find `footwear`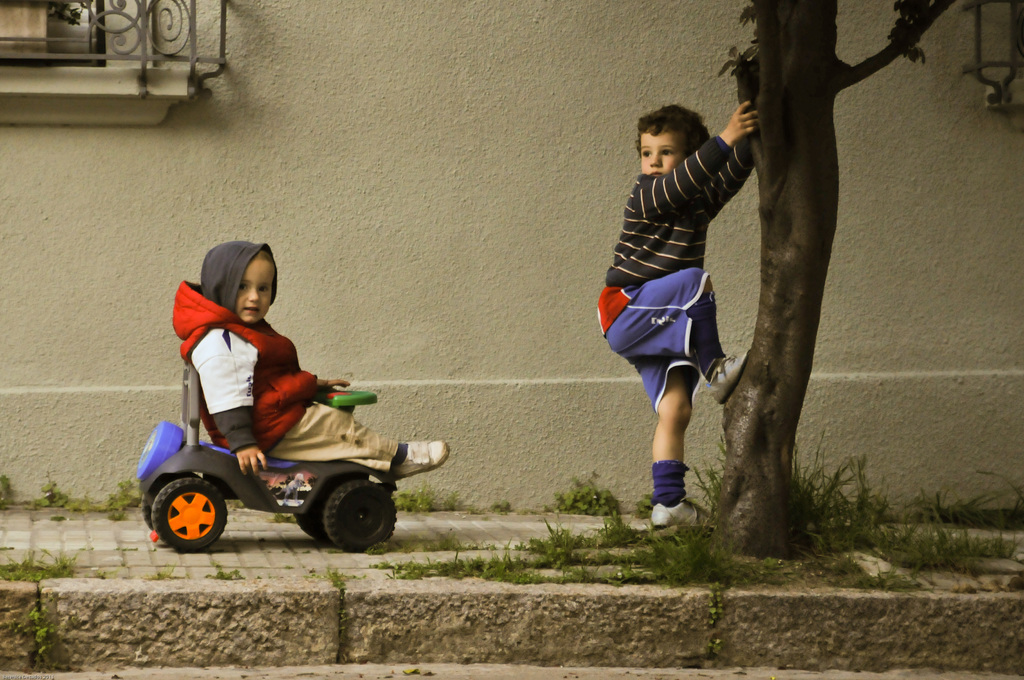
bbox=(655, 505, 710, 527)
